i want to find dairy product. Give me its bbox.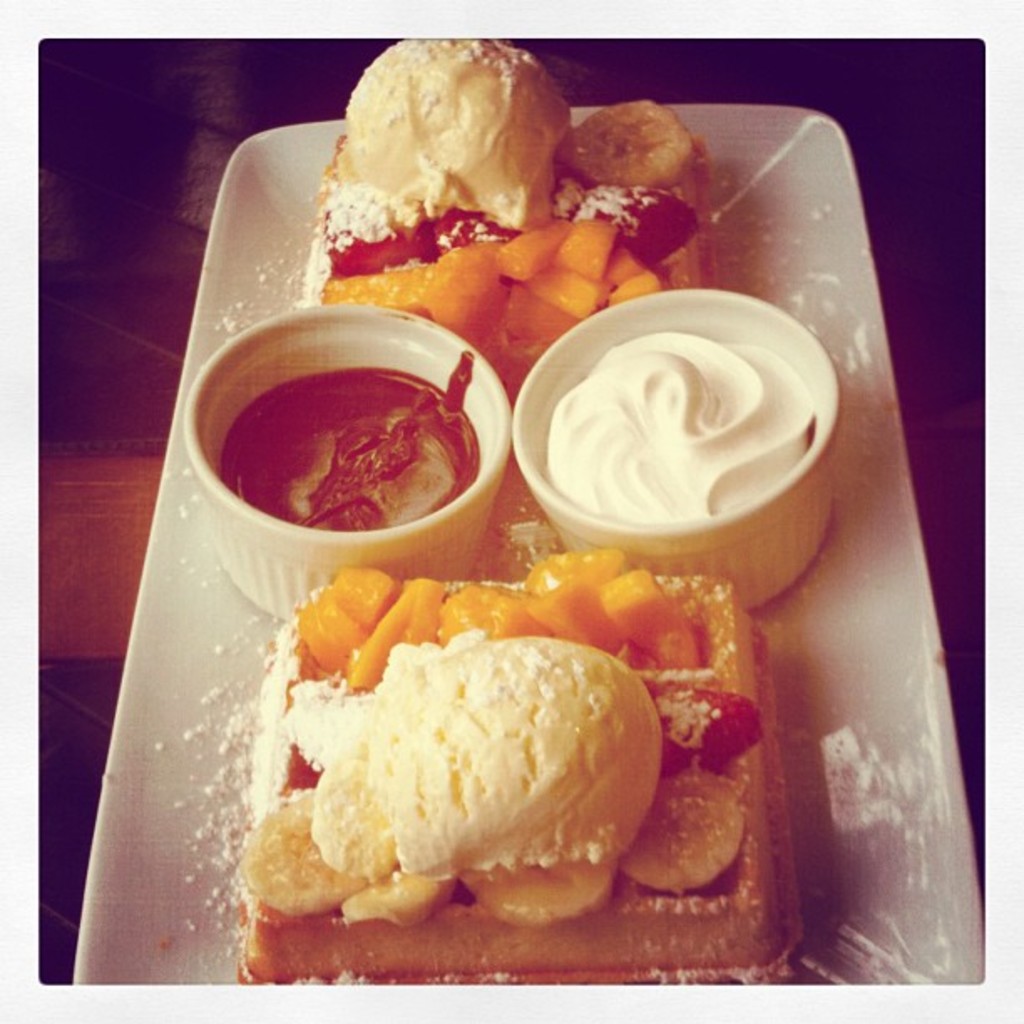
region(341, 27, 567, 226).
